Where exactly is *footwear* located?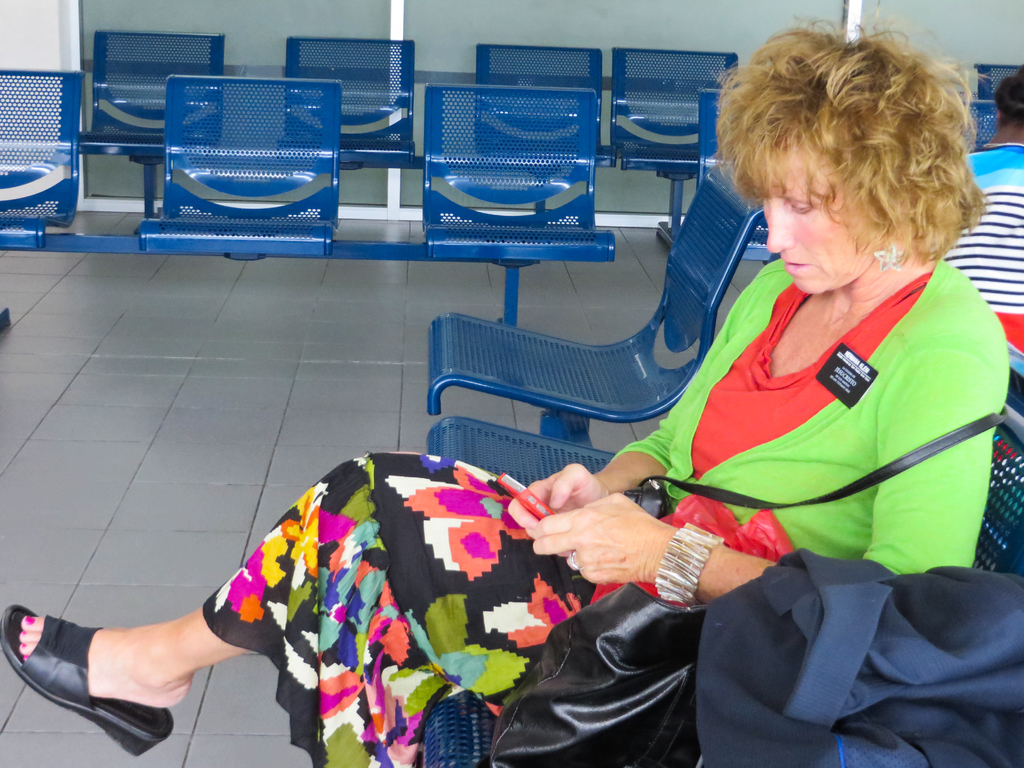
Its bounding box is l=40, t=614, r=199, b=733.
